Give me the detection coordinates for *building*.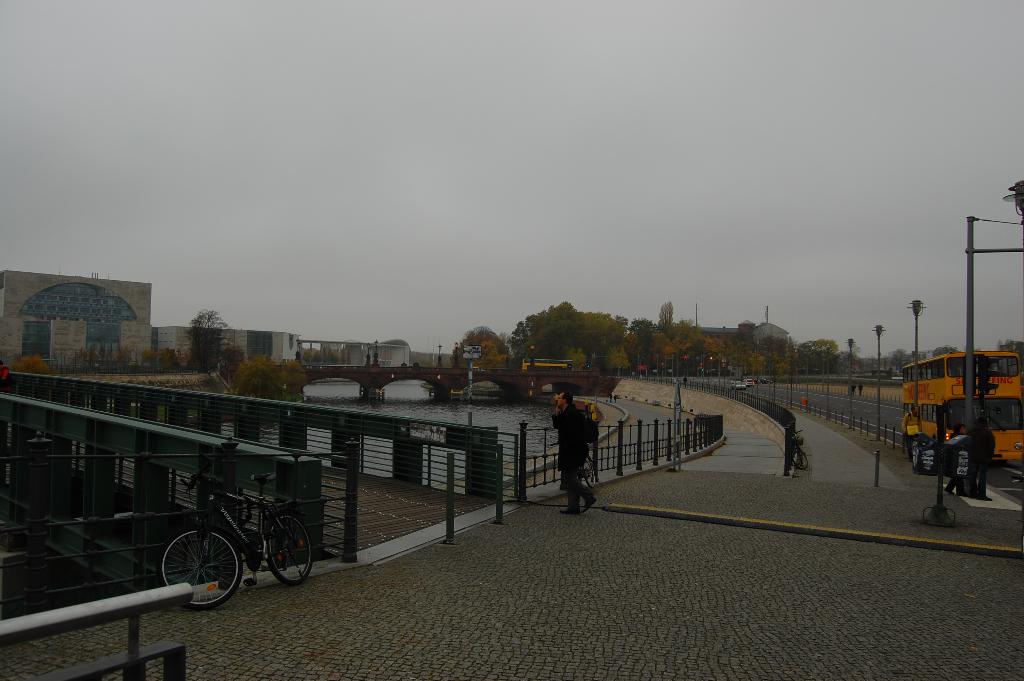
693, 324, 790, 381.
